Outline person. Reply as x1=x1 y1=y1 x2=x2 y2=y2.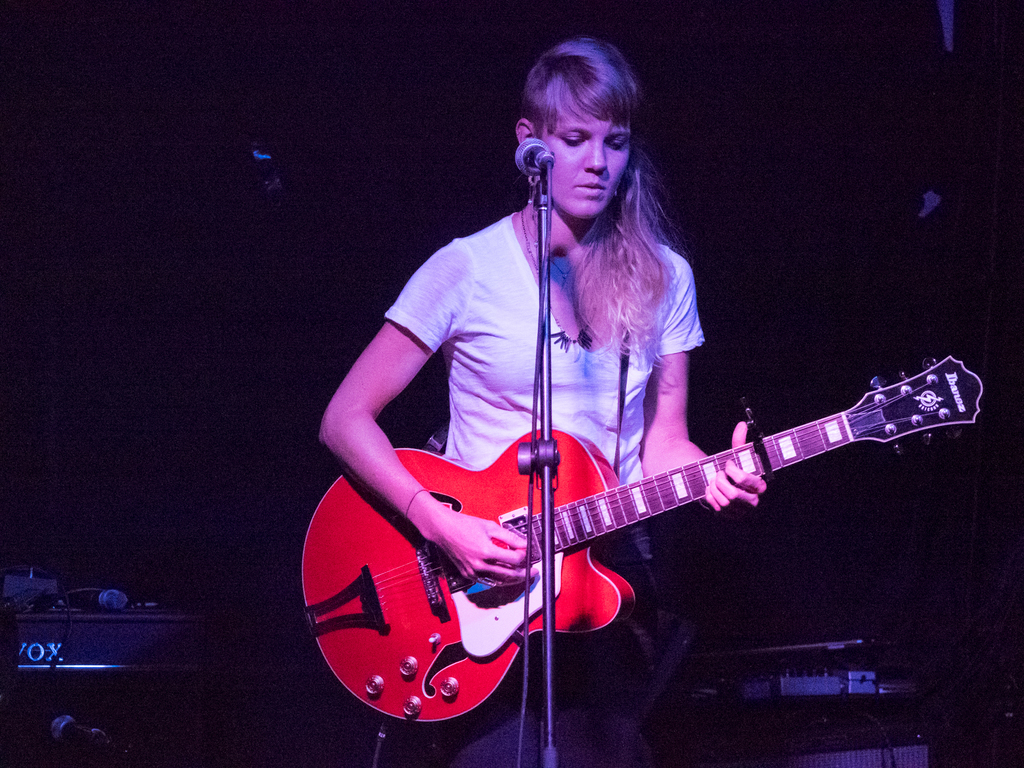
x1=316 y1=37 x2=769 y2=767.
